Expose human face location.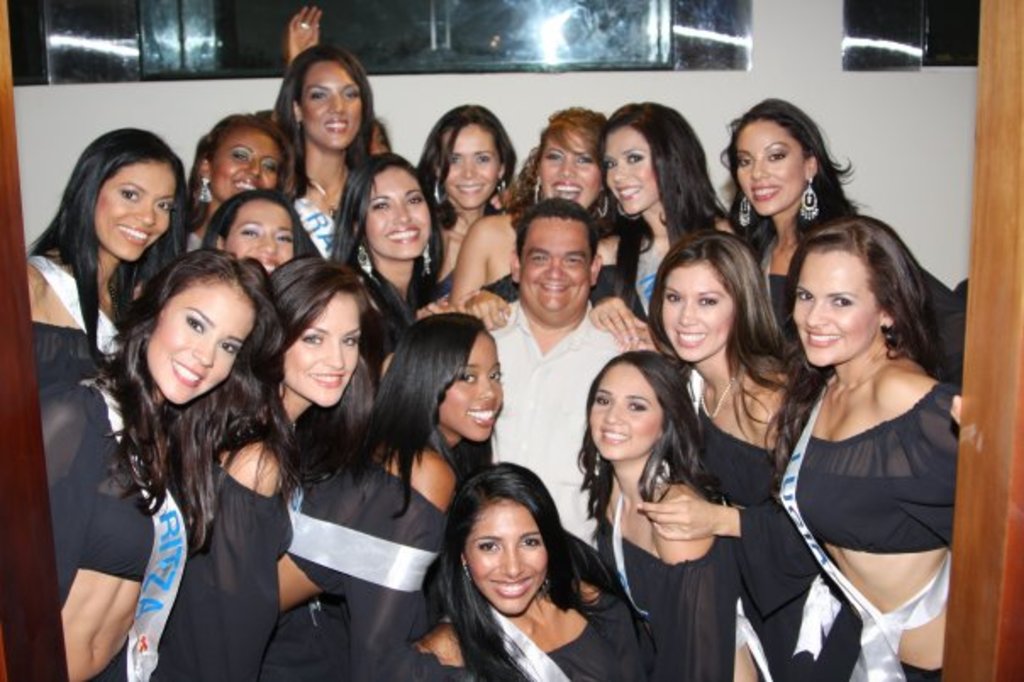
Exposed at {"left": 97, "top": 170, "right": 178, "bottom": 258}.
